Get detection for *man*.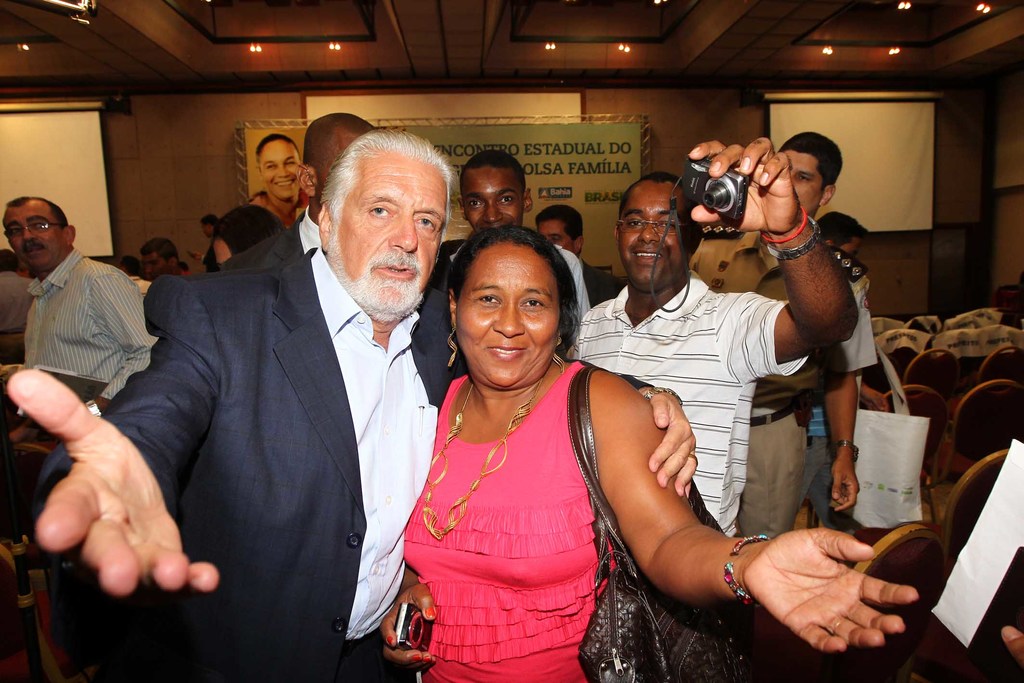
Detection: {"x1": 420, "y1": 151, "x2": 601, "y2": 318}.
